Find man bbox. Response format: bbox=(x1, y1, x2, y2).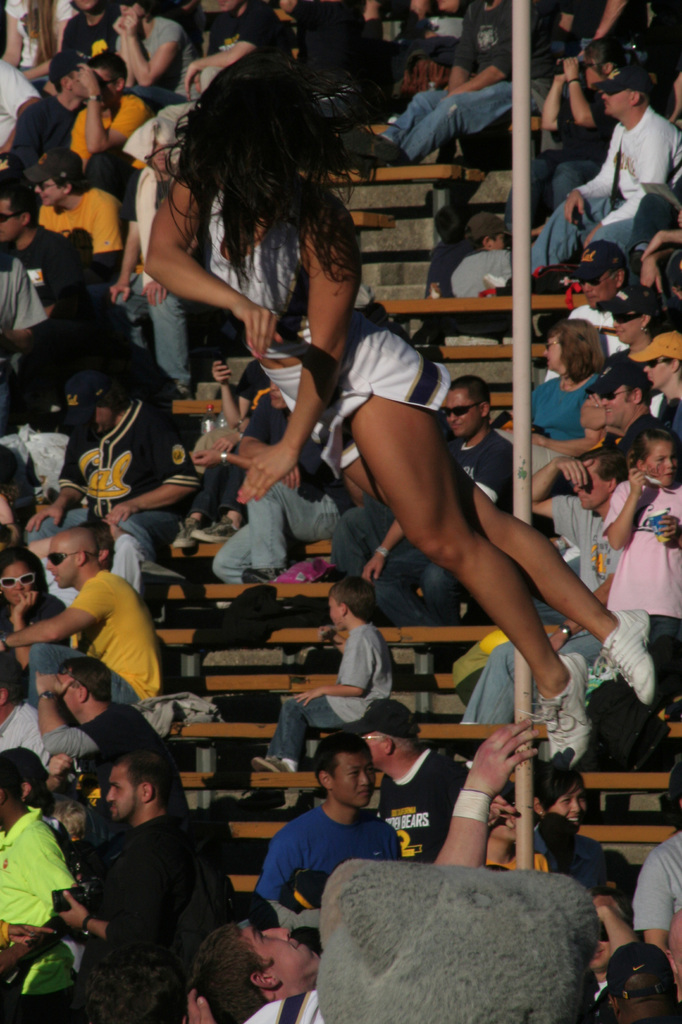
bbox=(317, 869, 600, 1023).
